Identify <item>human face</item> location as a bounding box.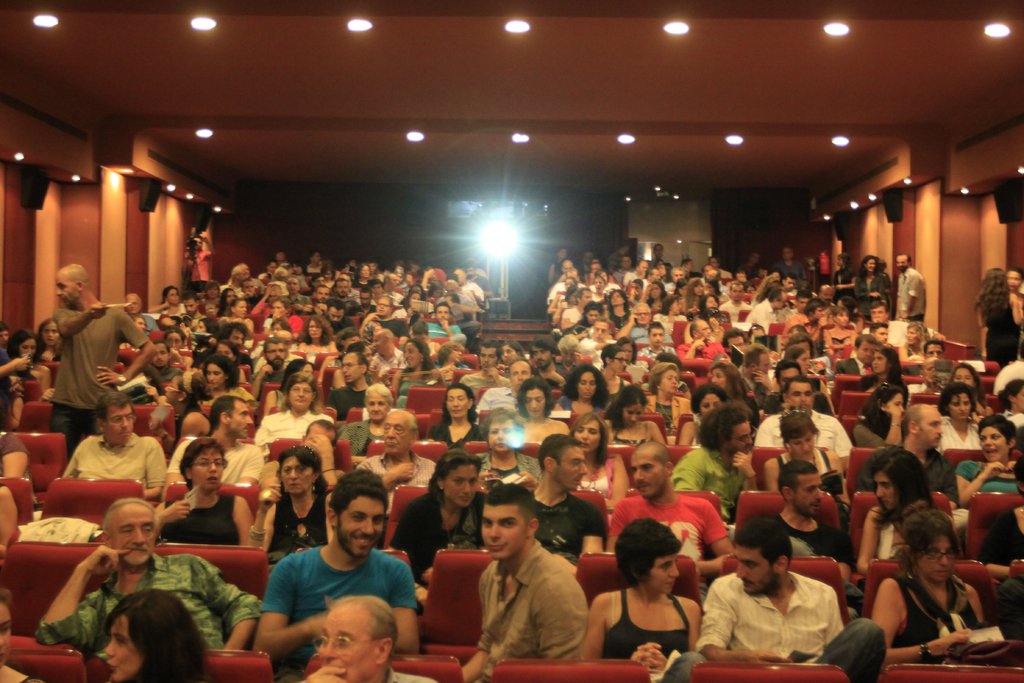
955:368:972:386.
